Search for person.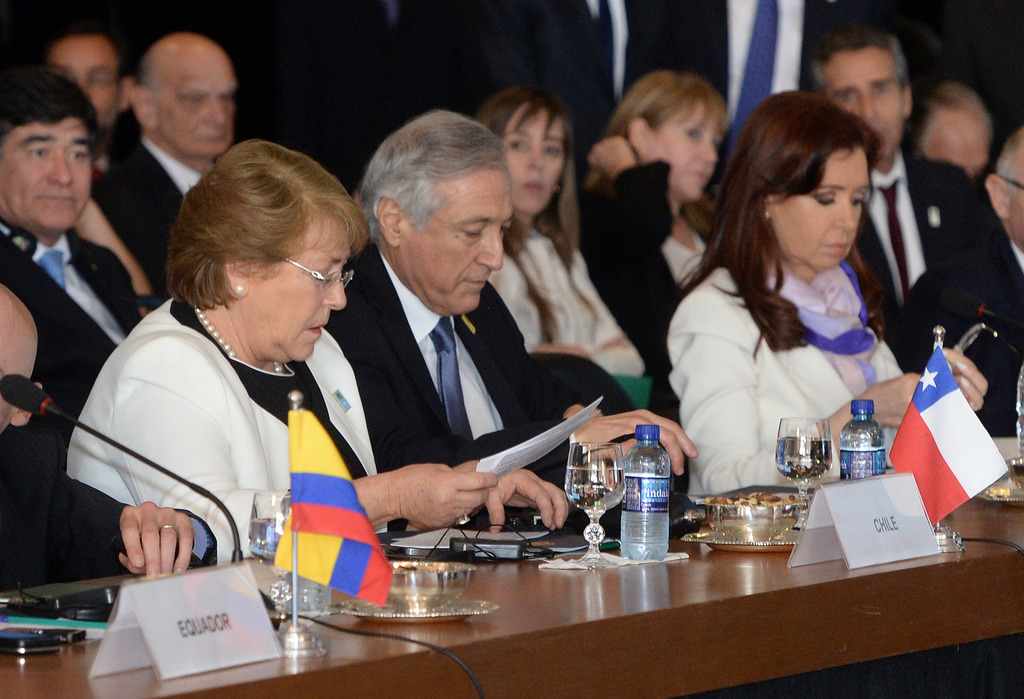
Found at {"left": 0, "top": 289, "right": 189, "bottom": 591}.
